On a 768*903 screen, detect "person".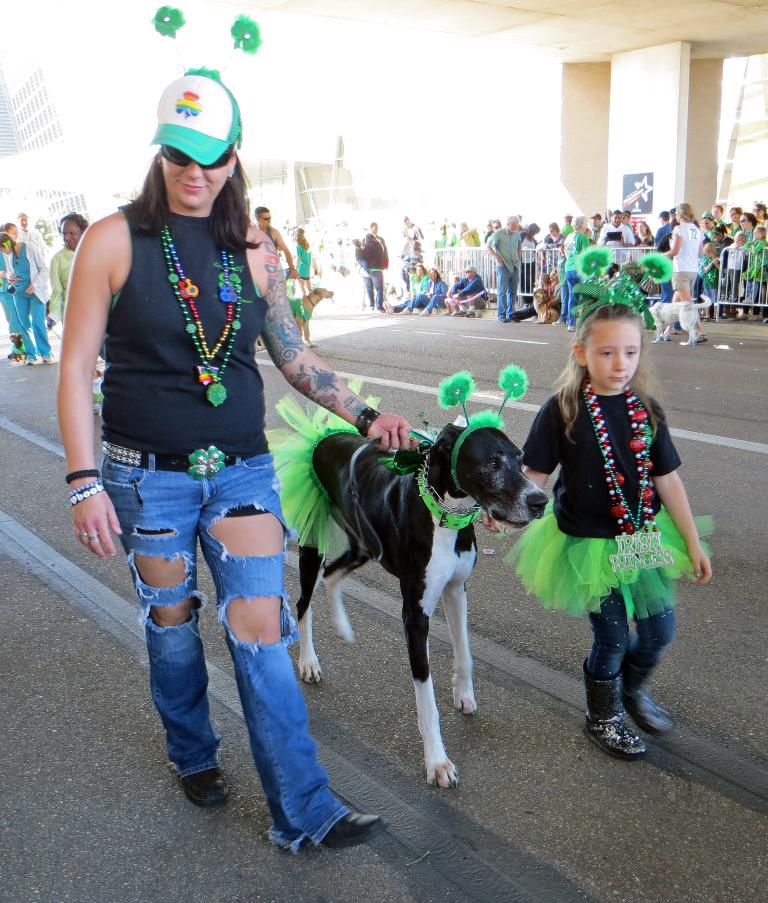
392/261/431/310.
